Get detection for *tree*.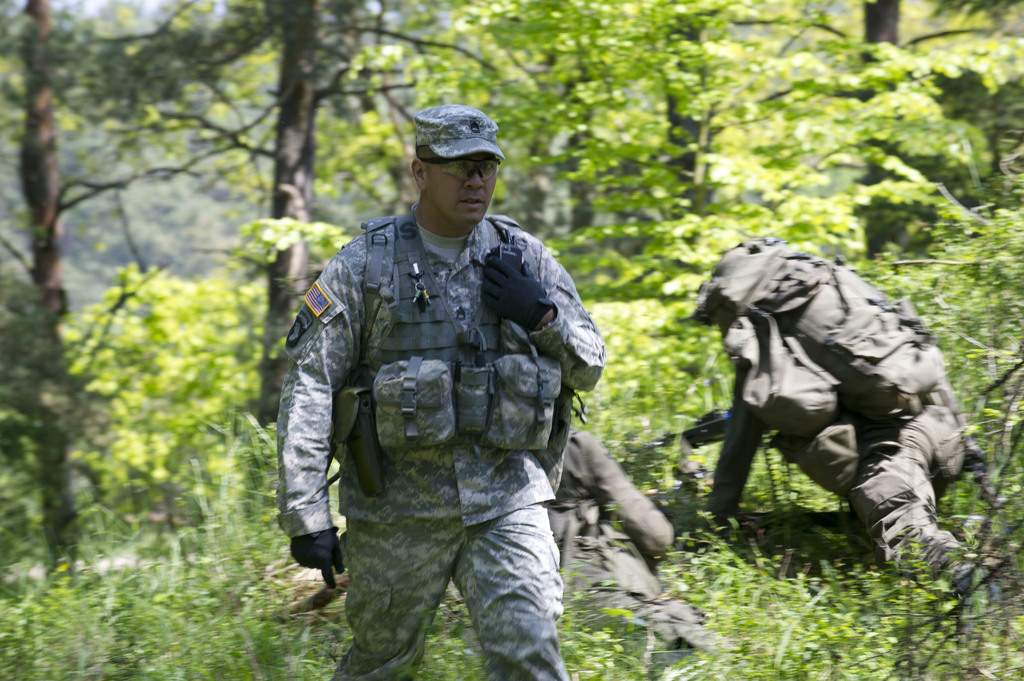
Detection: region(88, 0, 328, 674).
